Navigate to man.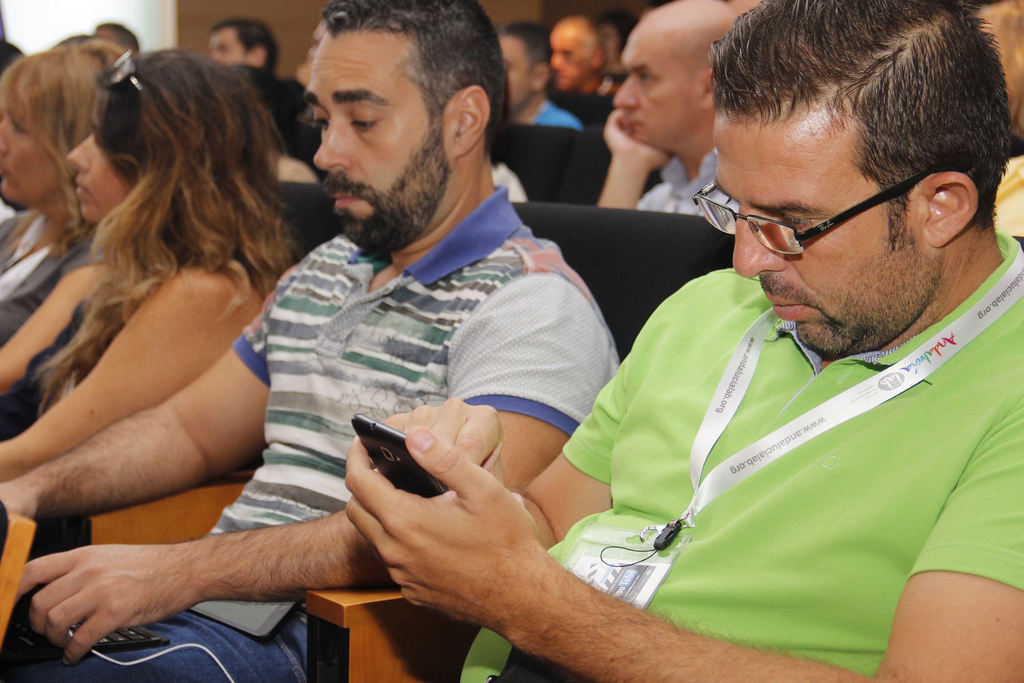
Navigation target: pyautogui.locateOnScreen(499, 22, 582, 129).
